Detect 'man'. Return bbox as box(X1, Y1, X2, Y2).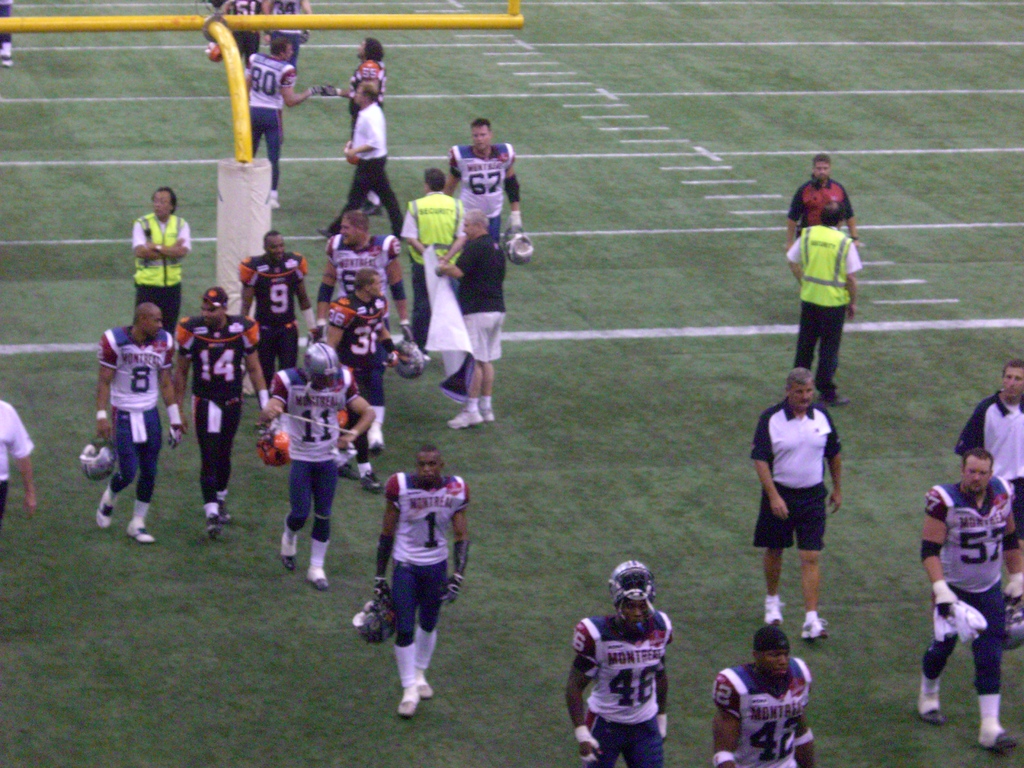
box(916, 449, 1023, 749).
